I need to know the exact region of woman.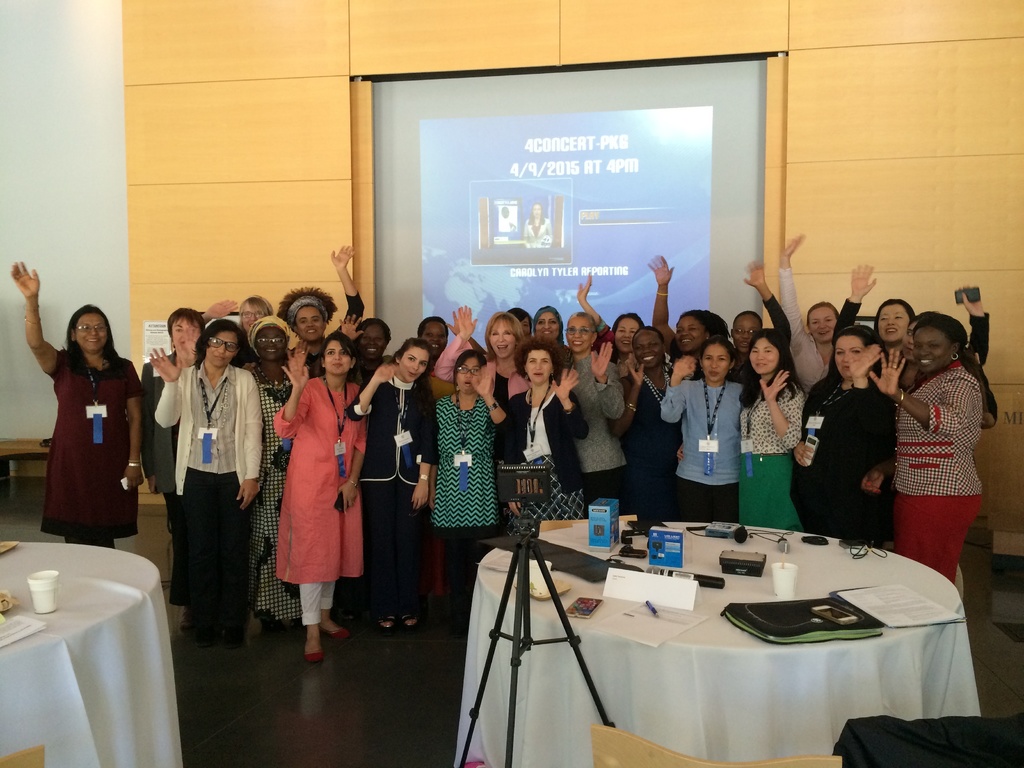
Region: x1=139, y1=312, x2=264, y2=692.
